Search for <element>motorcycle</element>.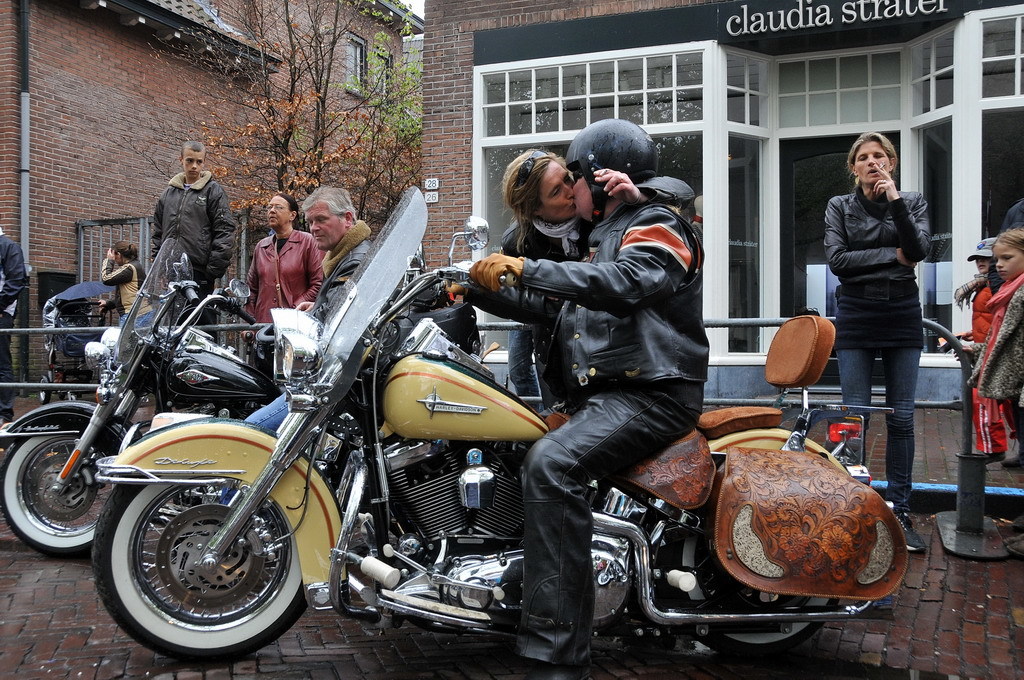
Found at [0, 239, 289, 554].
